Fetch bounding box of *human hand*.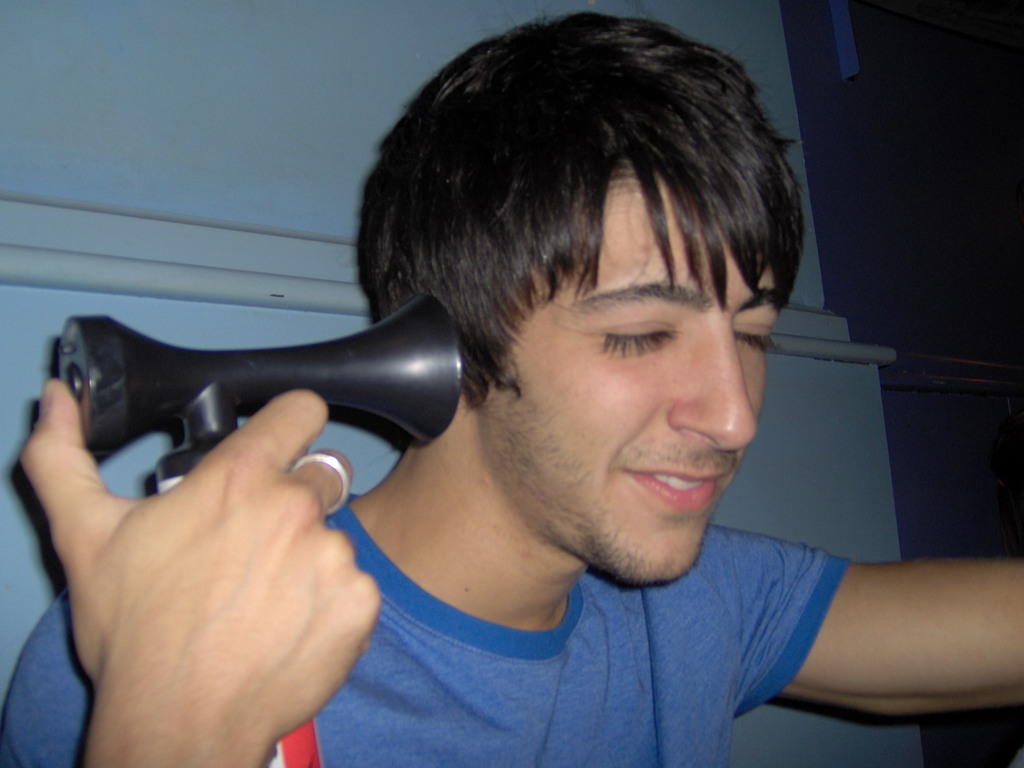
Bbox: {"left": 0, "top": 429, "right": 417, "bottom": 754}.
